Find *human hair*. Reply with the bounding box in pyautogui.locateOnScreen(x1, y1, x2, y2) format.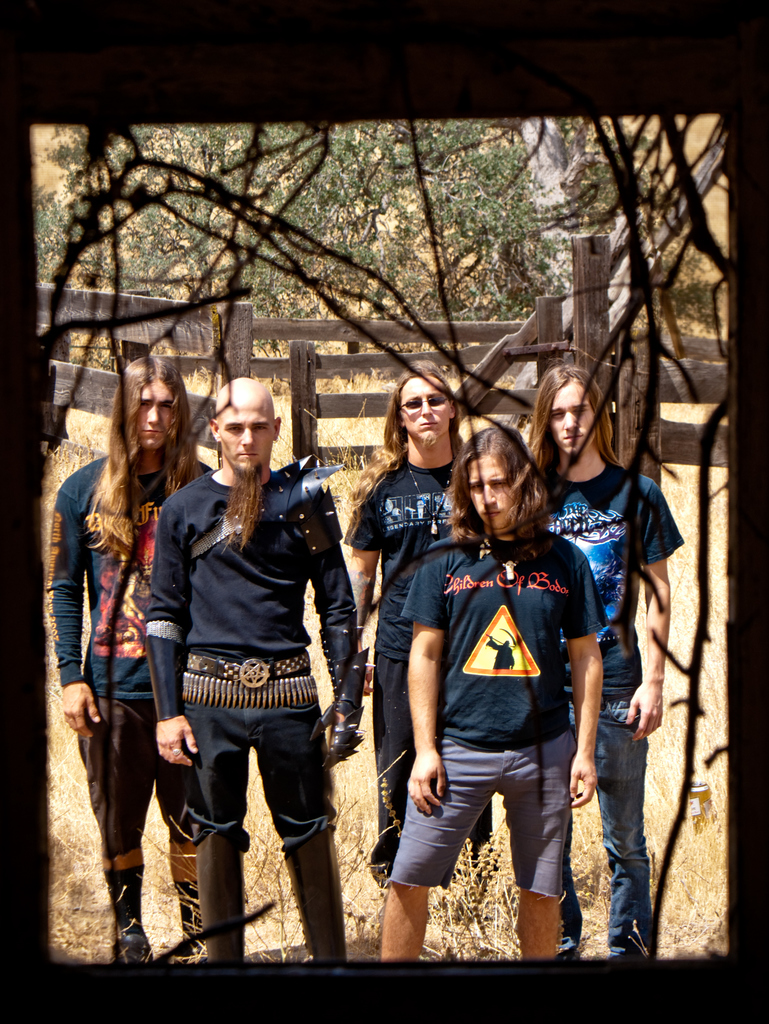
pyautogui.locateOnScreen(458, 420, 557, 547).
